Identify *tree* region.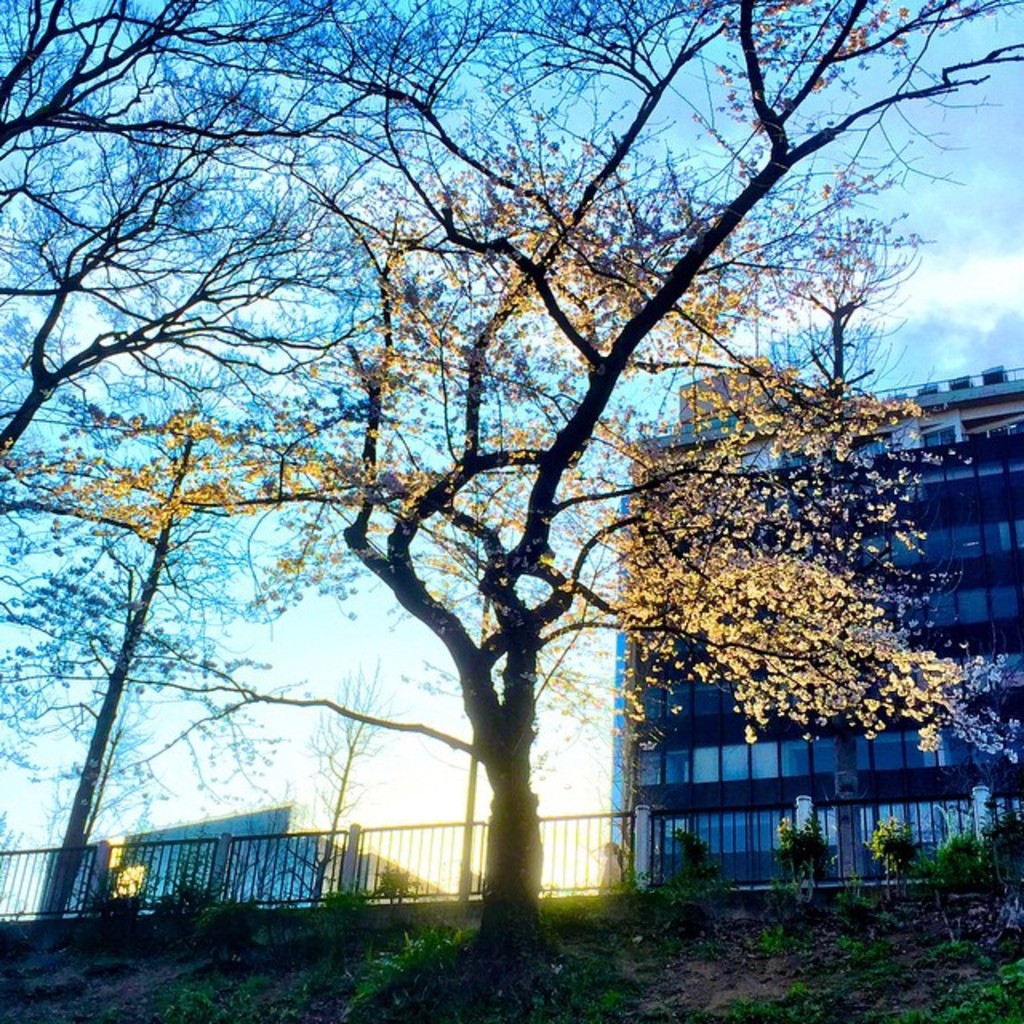
Region: detection(0, 195, 498, 979).
